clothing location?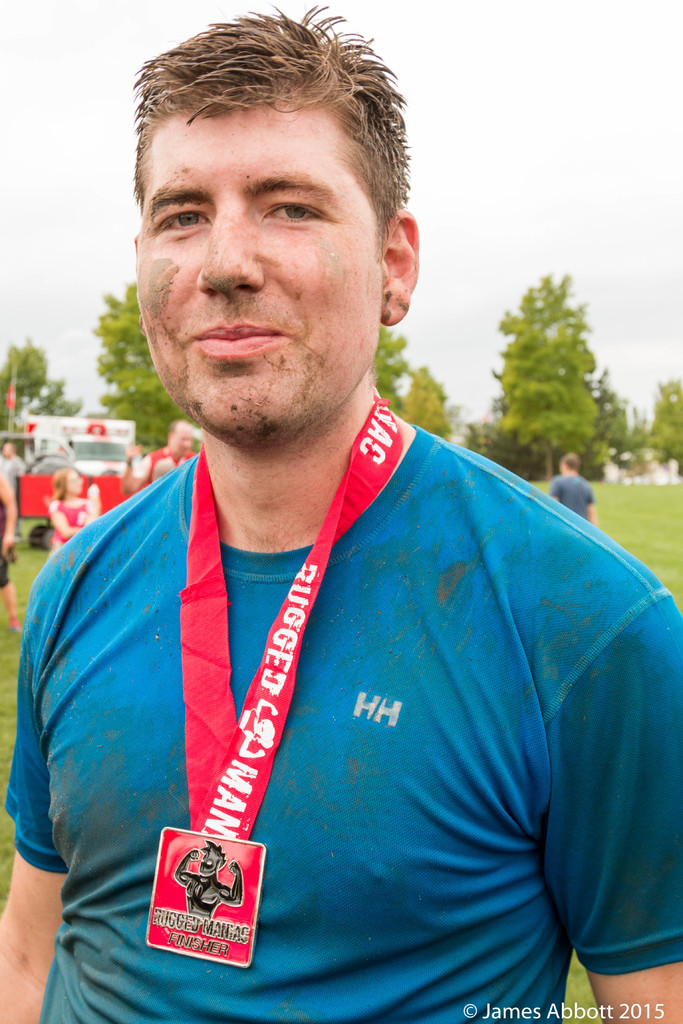
{"left": 0, "top": 454, "right": 31, "bottom": 496}
